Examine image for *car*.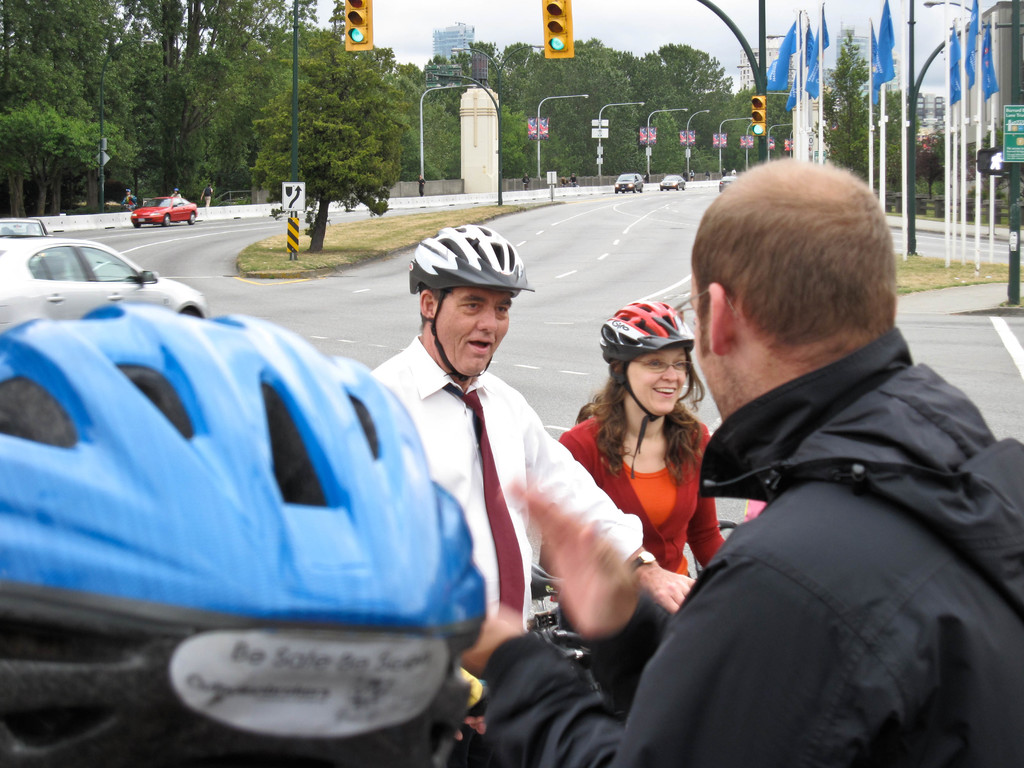
Examination result: l=615, t=172, r=643, b=195.
